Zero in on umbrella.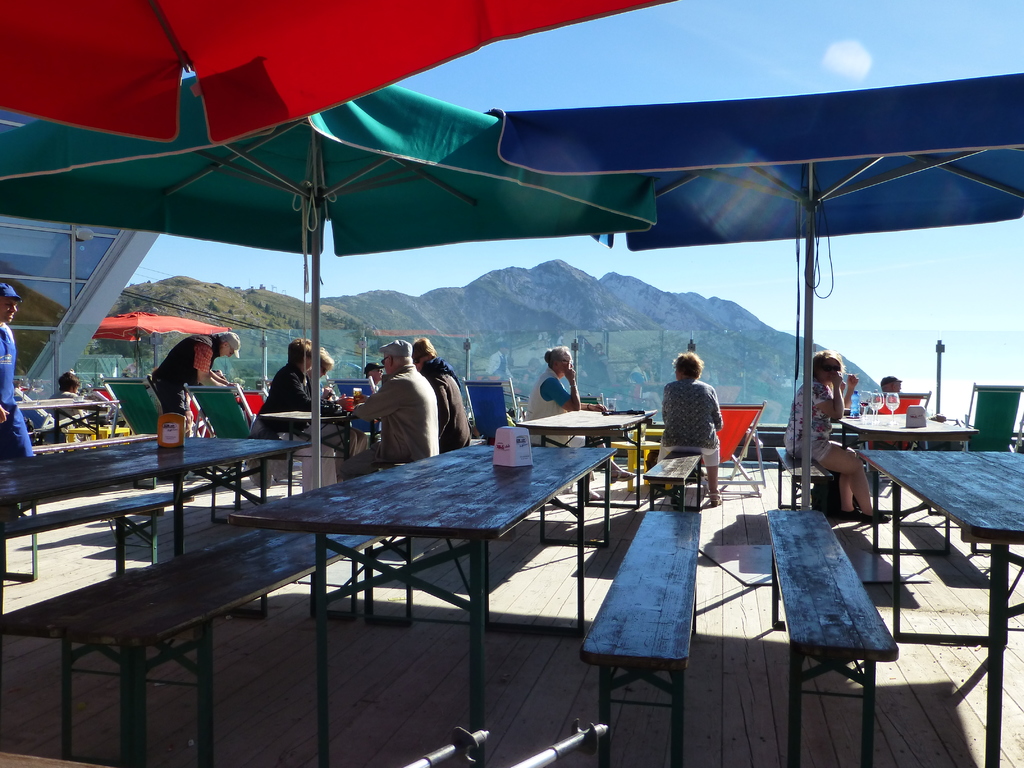
Zeroed in: bbox=(488, 71, 1023, 506).
